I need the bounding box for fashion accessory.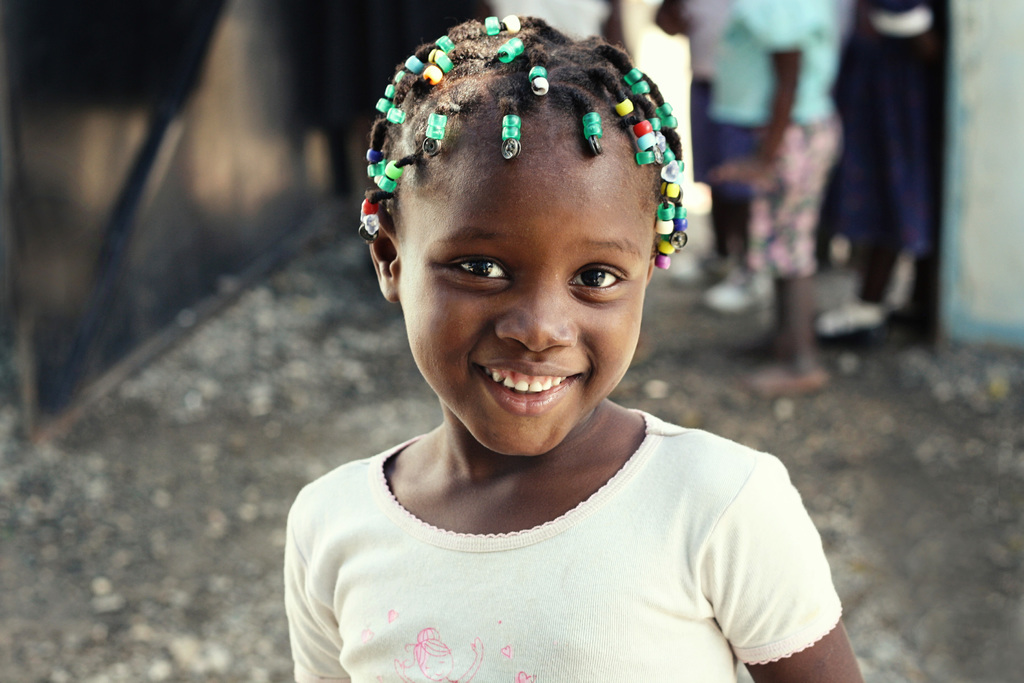
Here it is: 501 13 526 33.
